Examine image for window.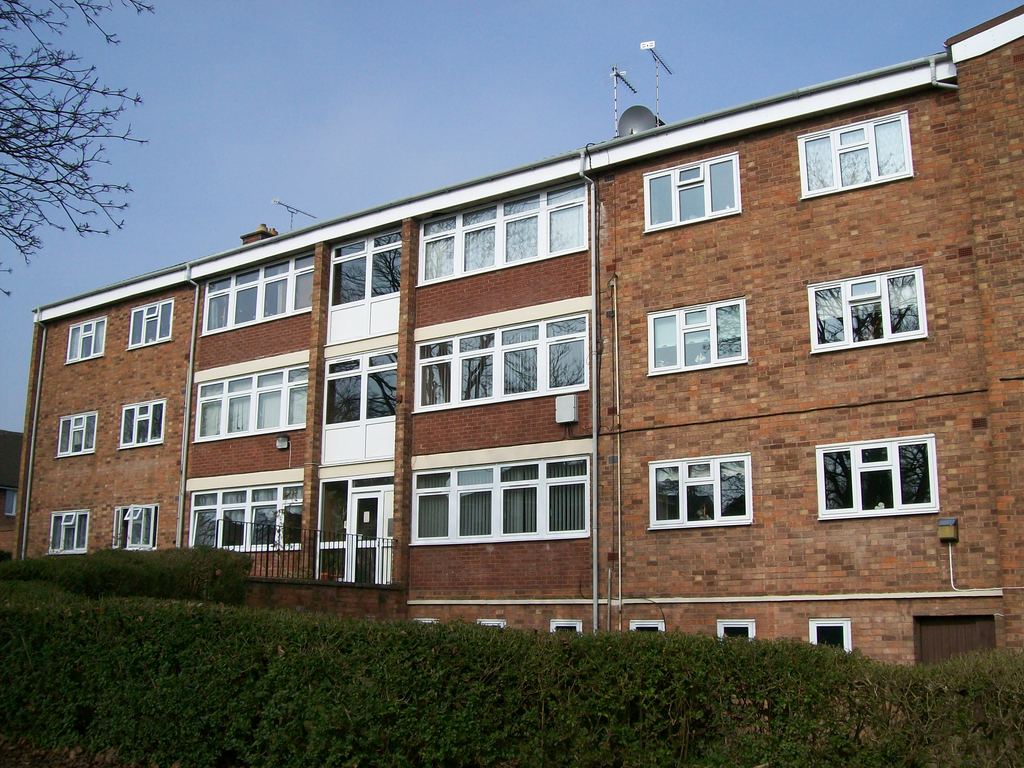
Examination result: box=[114, 507, 154, 549].
